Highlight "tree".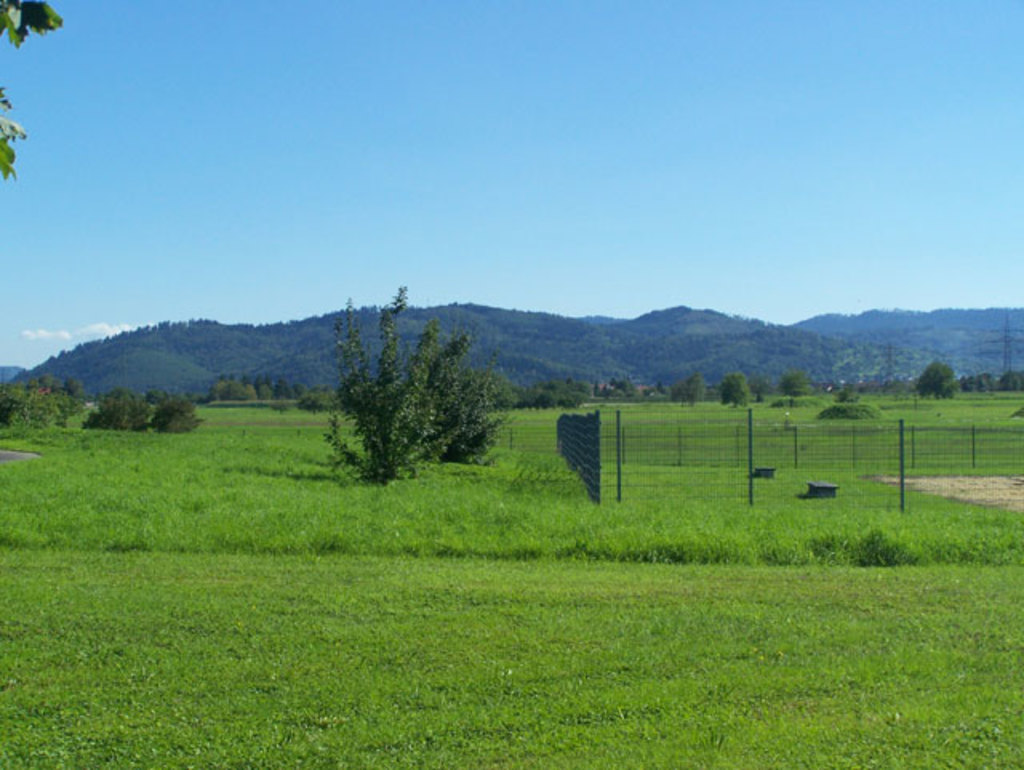
Highlighted region: <region>0, 0, 70, 179</region>.
